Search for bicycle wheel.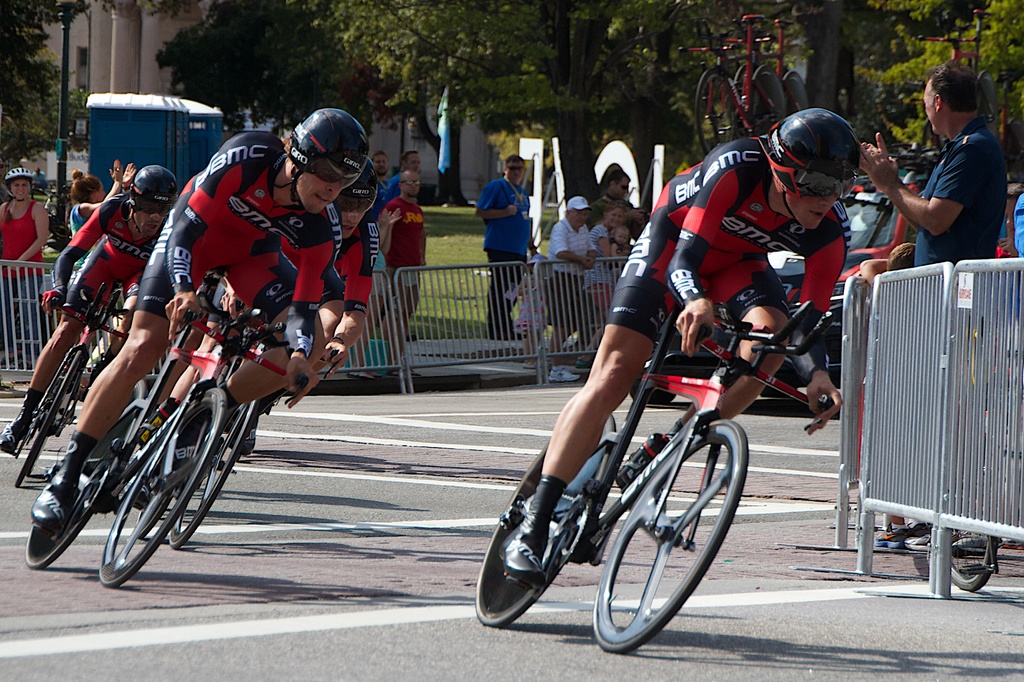
Found at <box>477,416,625,629</box>.
